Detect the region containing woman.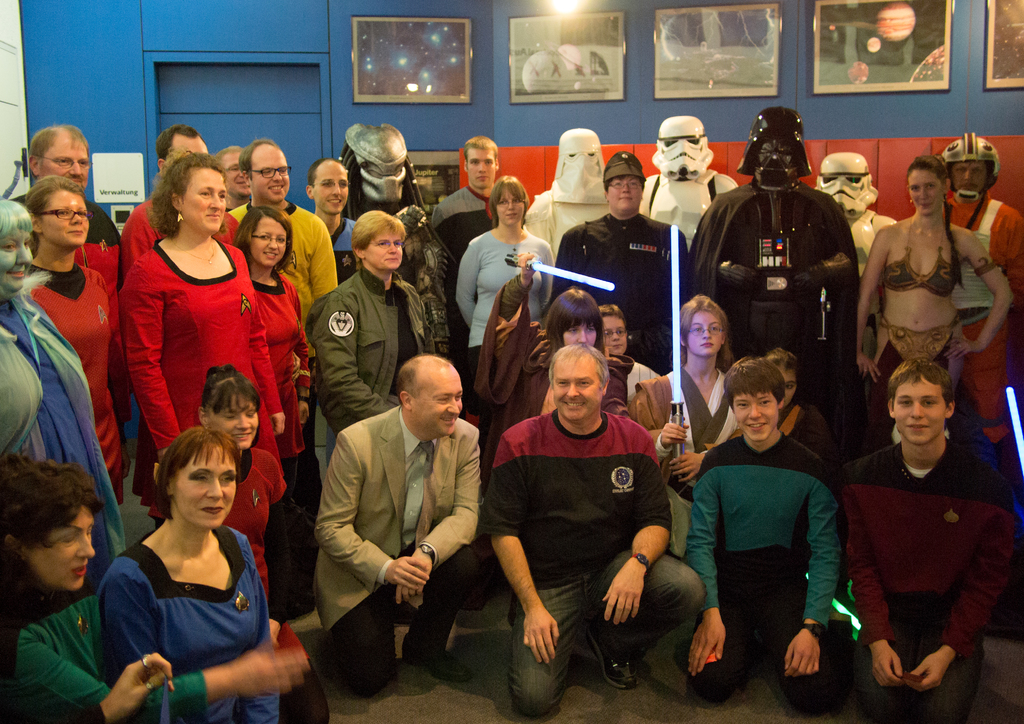
bbox(303, 208, 426, 503).
